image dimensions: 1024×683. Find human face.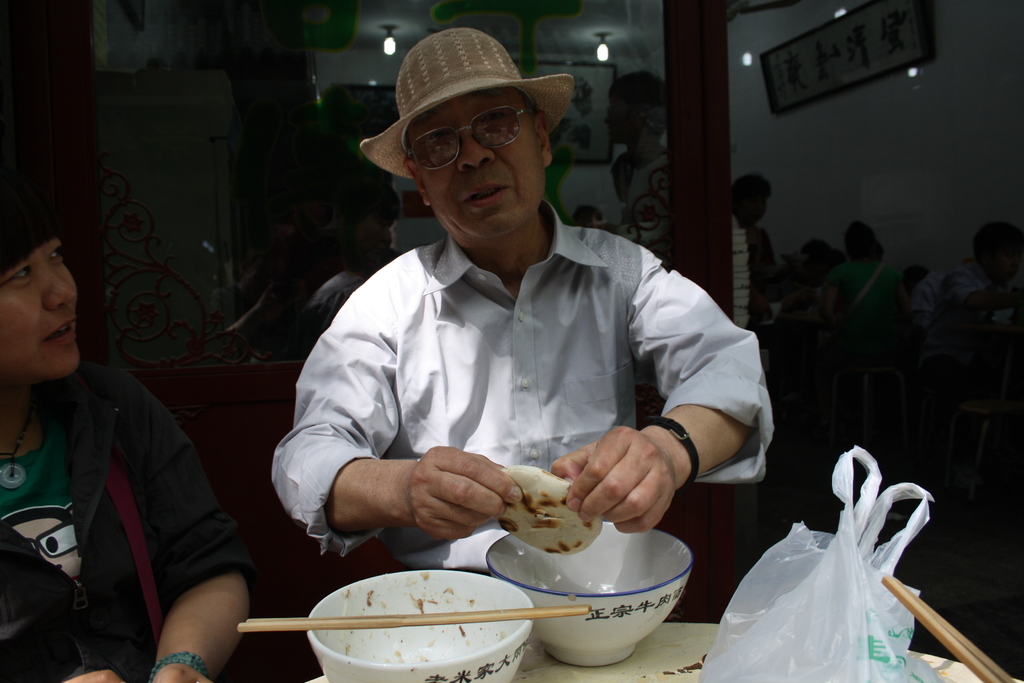
left=405, top=84, right=549, bottom=236.
